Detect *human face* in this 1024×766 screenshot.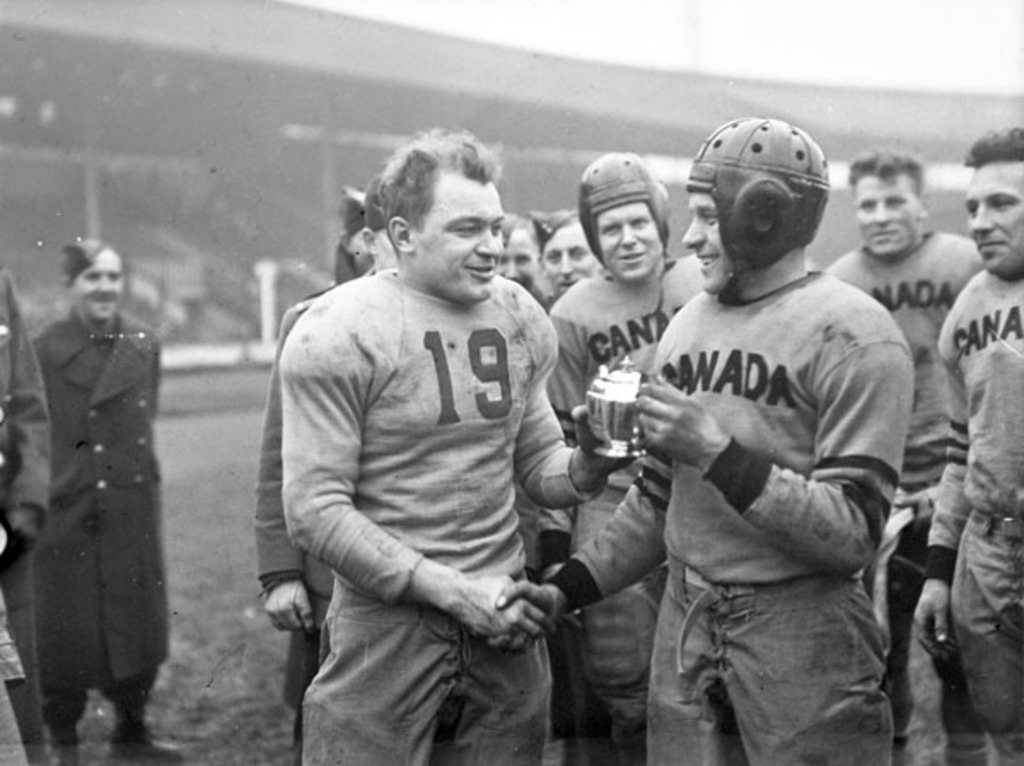
Detection: bbox=[963, 160, 1022, 270].
